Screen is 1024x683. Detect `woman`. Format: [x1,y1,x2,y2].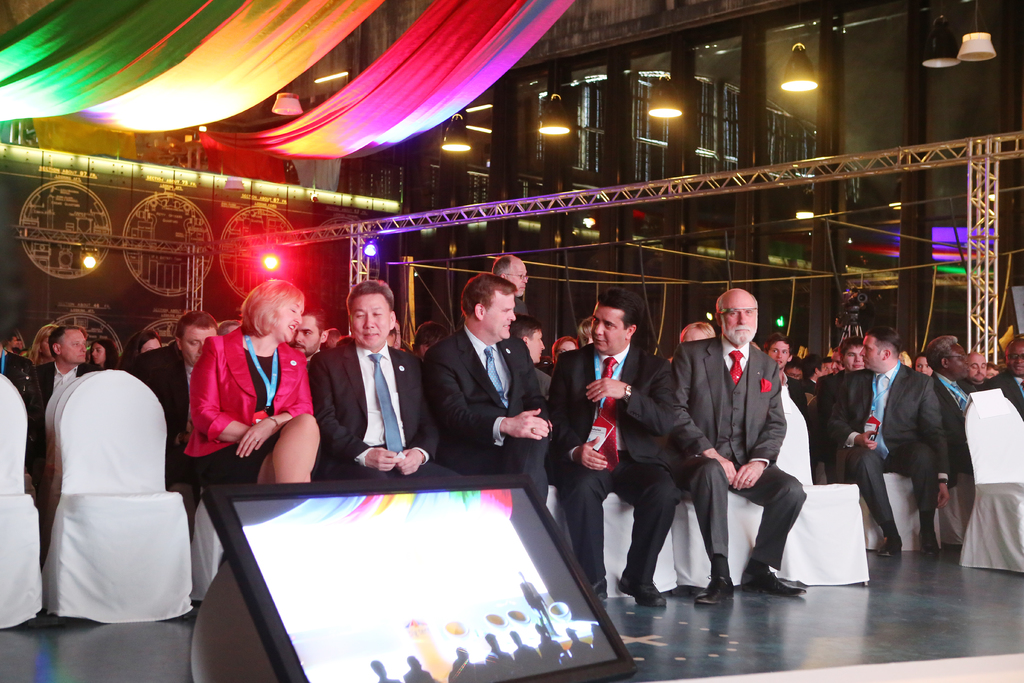
[175,272,319,497].
